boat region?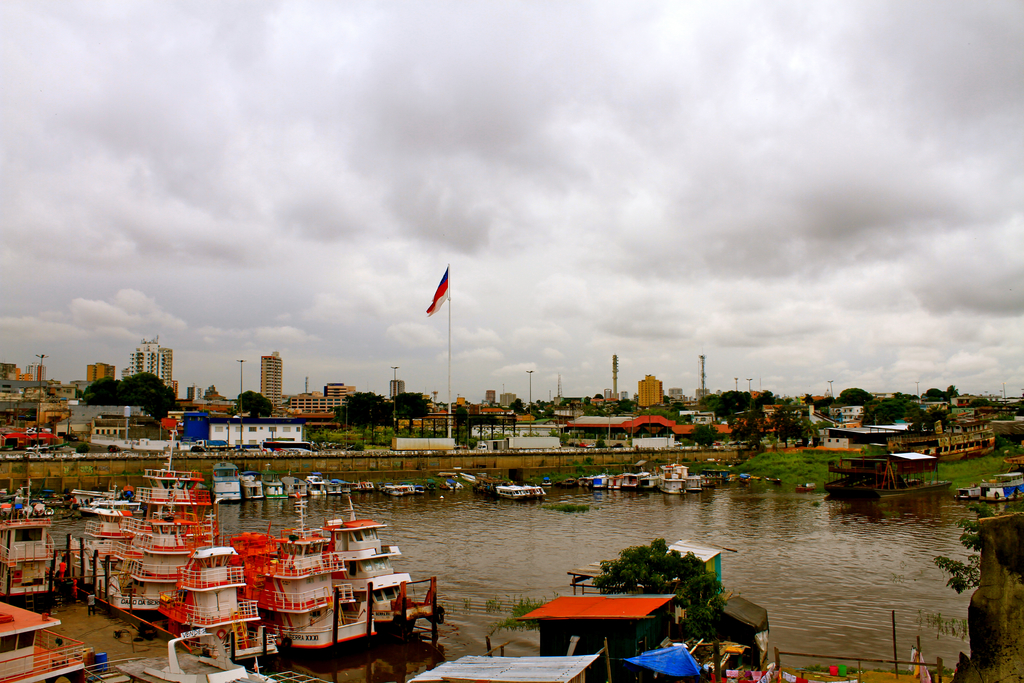
Rect(410, 486, 413, 491)
